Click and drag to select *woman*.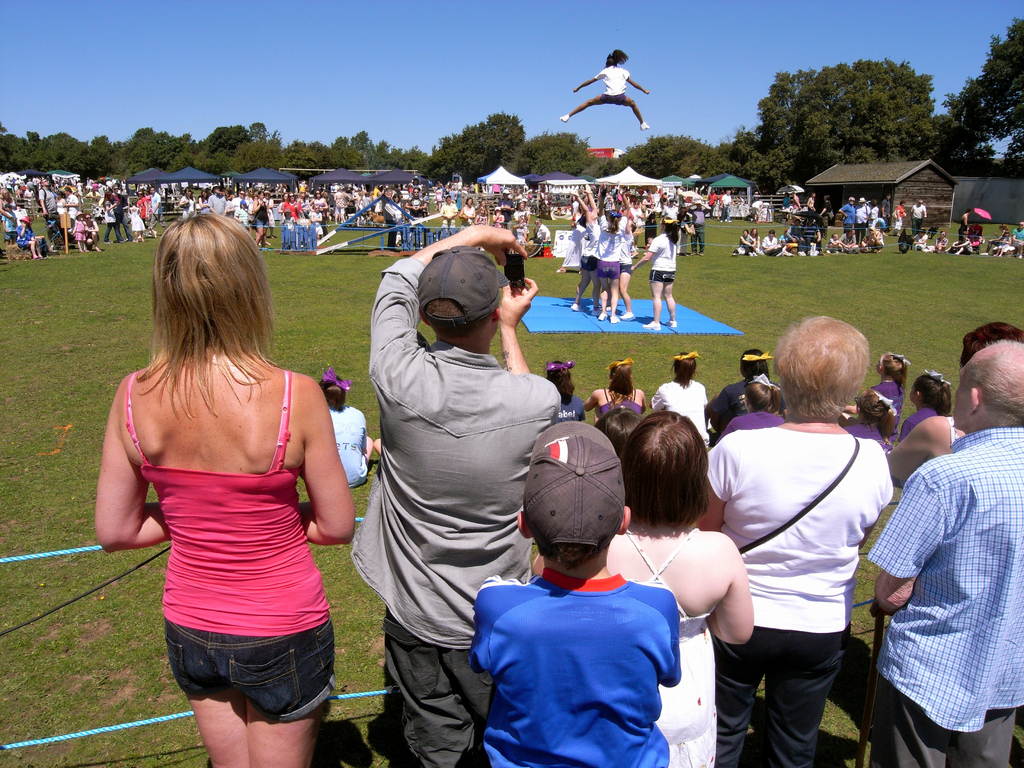
Selection: x1=252, y1=193, x2=260, y2=205.
